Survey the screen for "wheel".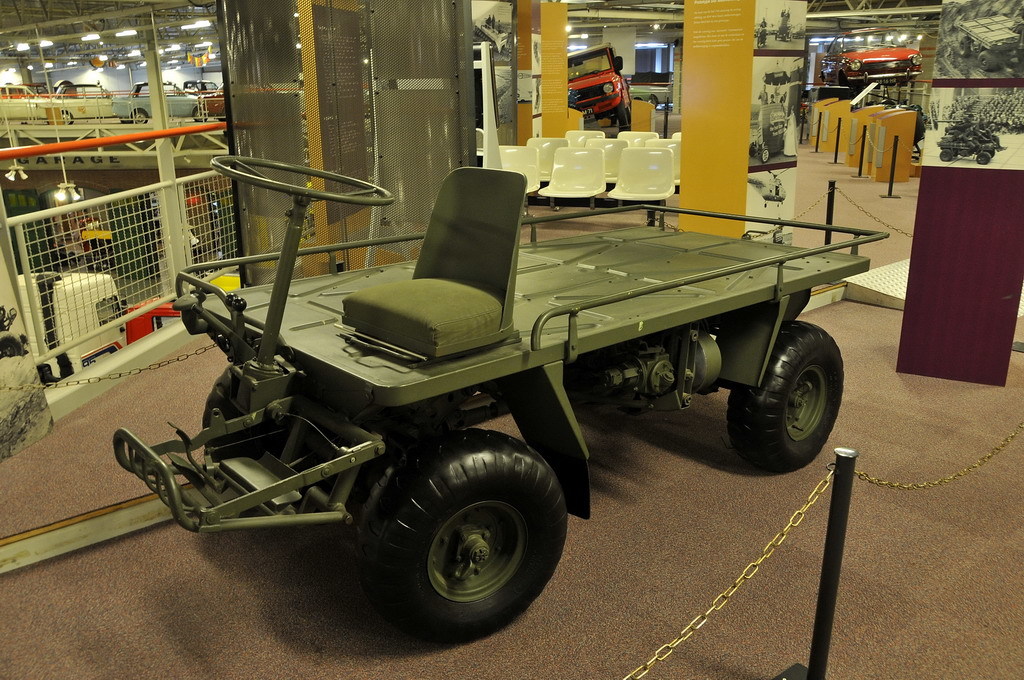
Survey found: (x1=203, y1=363, x2=275, y2=461).
